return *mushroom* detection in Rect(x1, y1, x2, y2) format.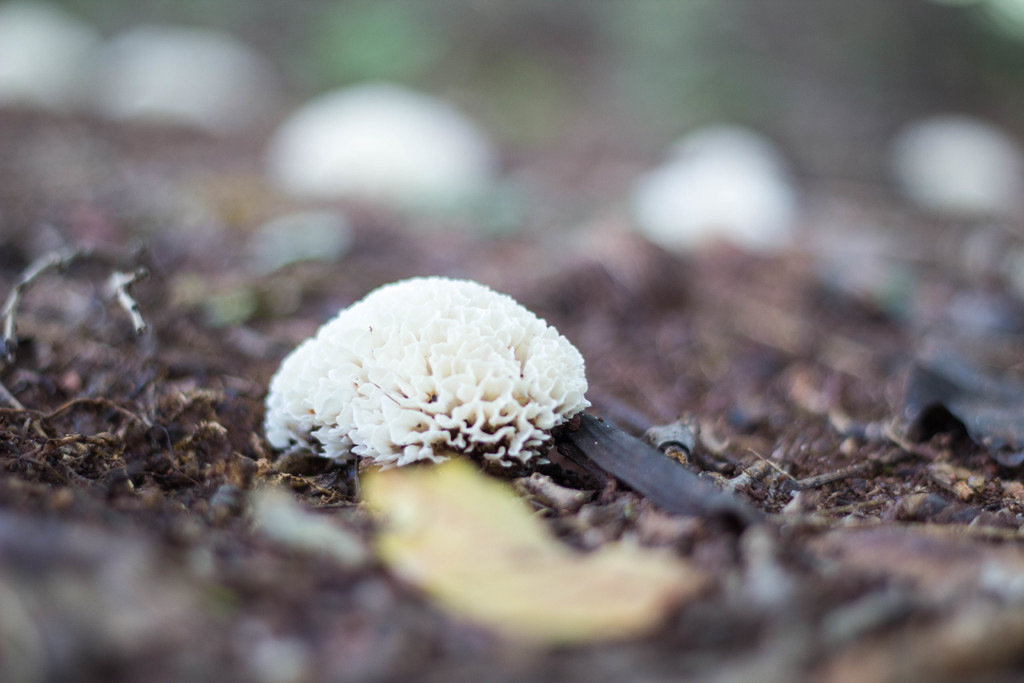
Rect(269, 276, 584, 513).
